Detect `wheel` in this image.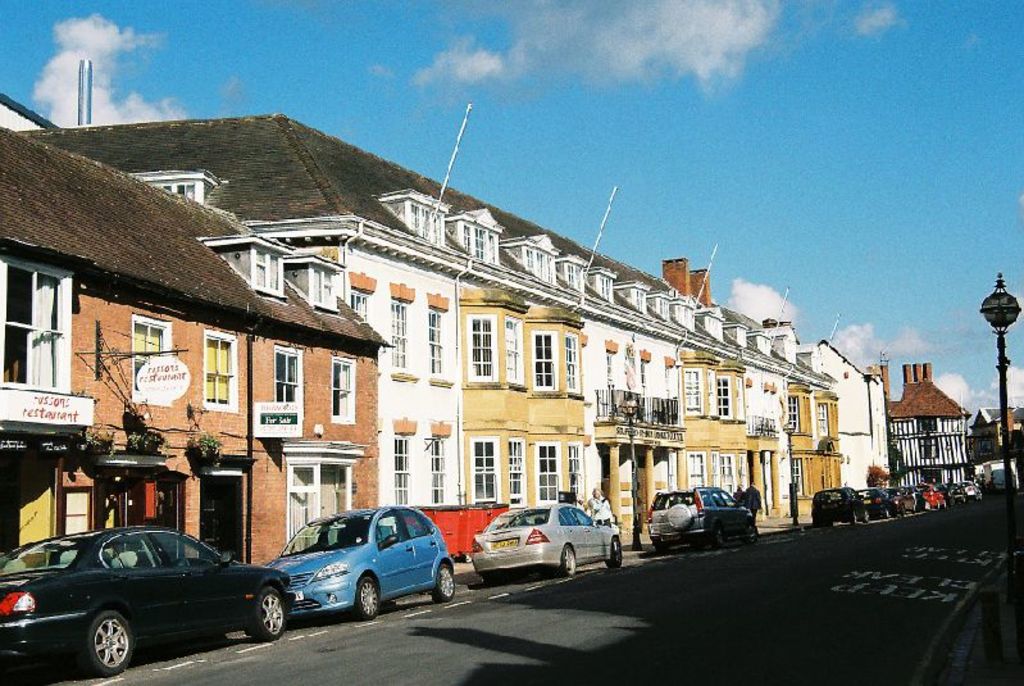
Detection: 605/540/620/568.
